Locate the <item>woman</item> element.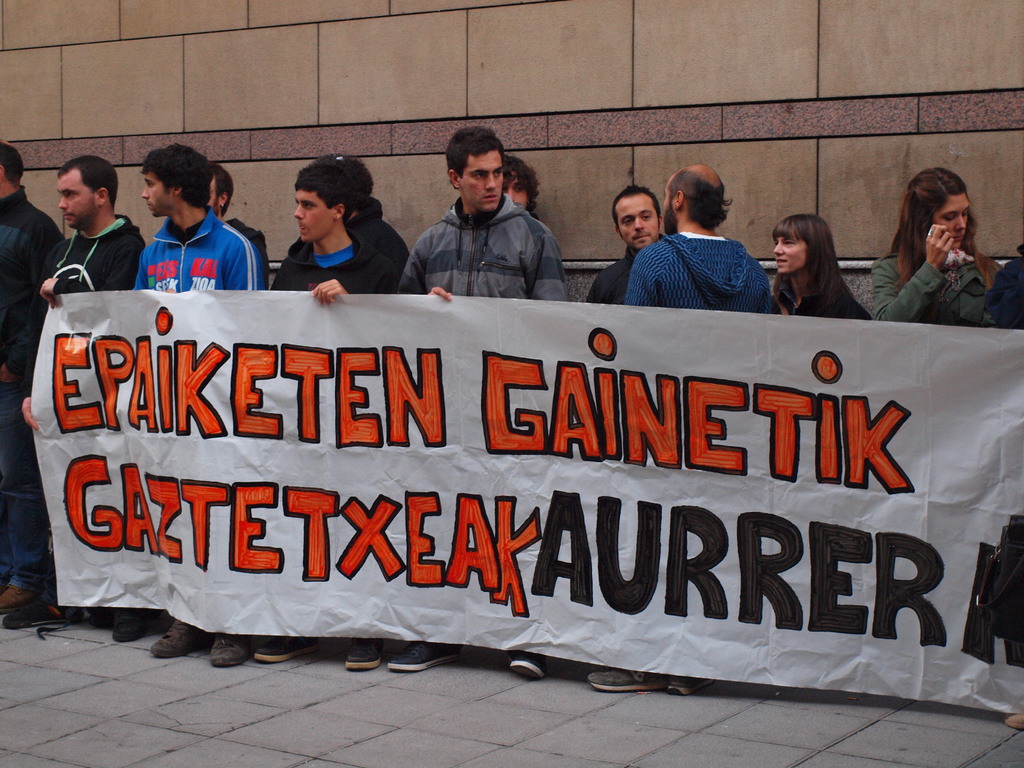
Element bbox: l=766, t=213, r=877, b=327.
